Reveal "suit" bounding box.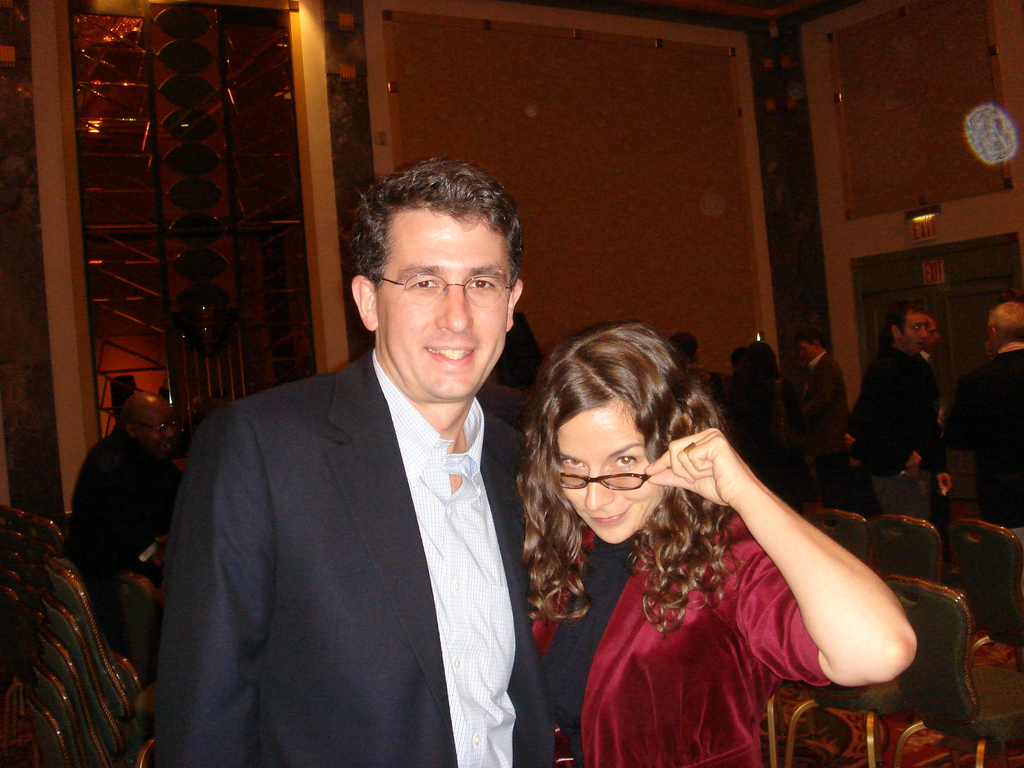
Revealed: (left=218, top=166, right=675, bottom=767).
